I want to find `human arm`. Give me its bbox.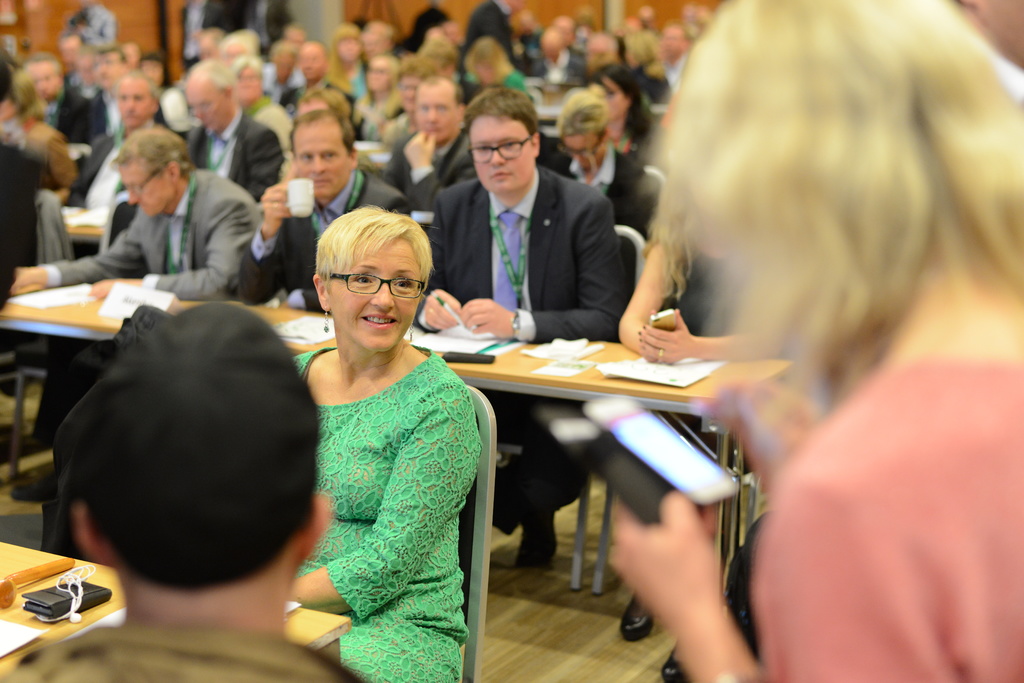
[291,378,488,618].
